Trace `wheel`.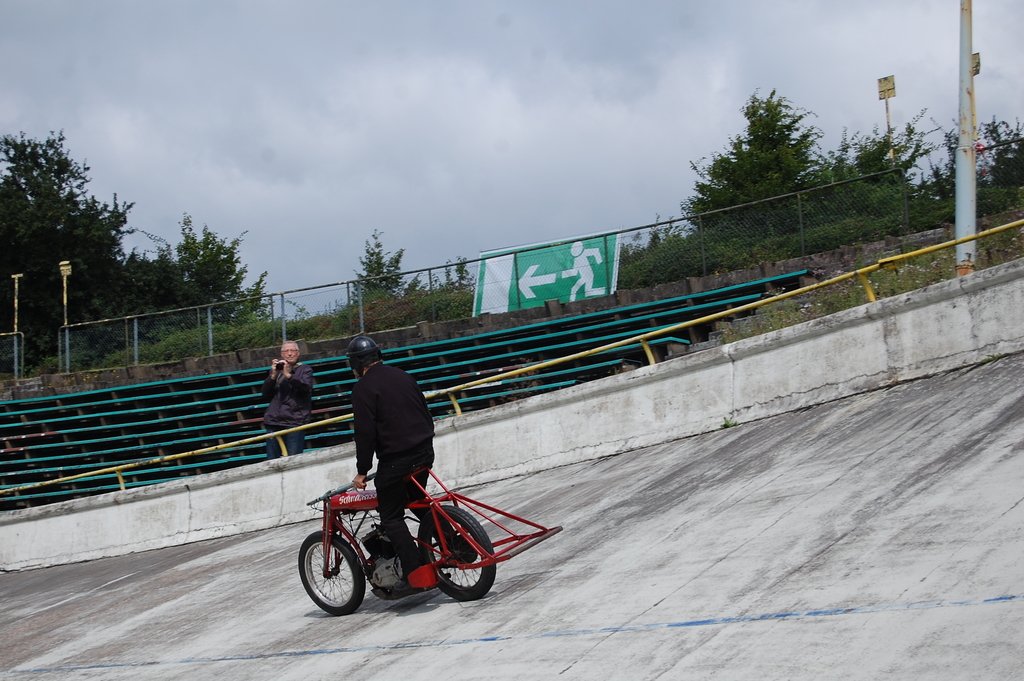
Traced to region(412, 506, 494, 599).
